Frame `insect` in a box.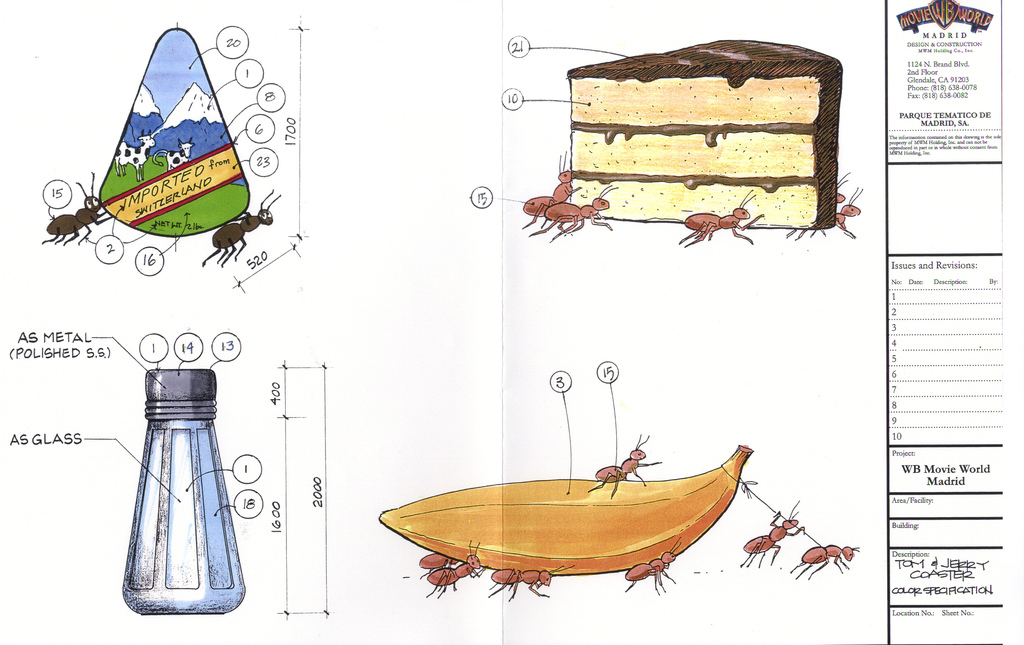
x1=788 y1=172 x2=848 y2=234.
